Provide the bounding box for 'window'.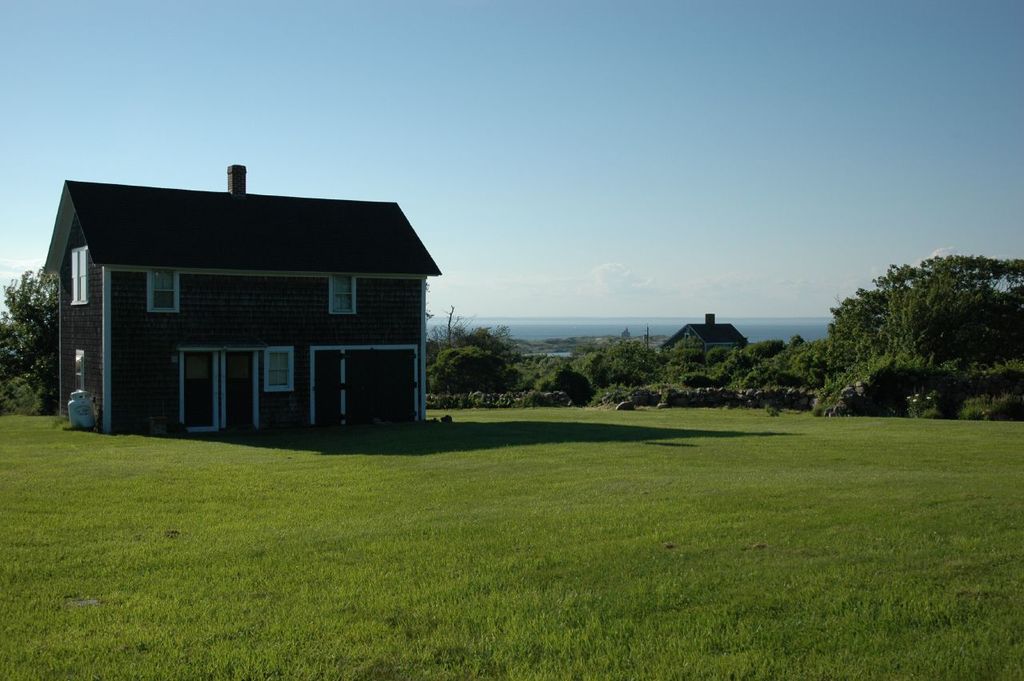
[x1=268, y1=344, x2=298, y2=395].
